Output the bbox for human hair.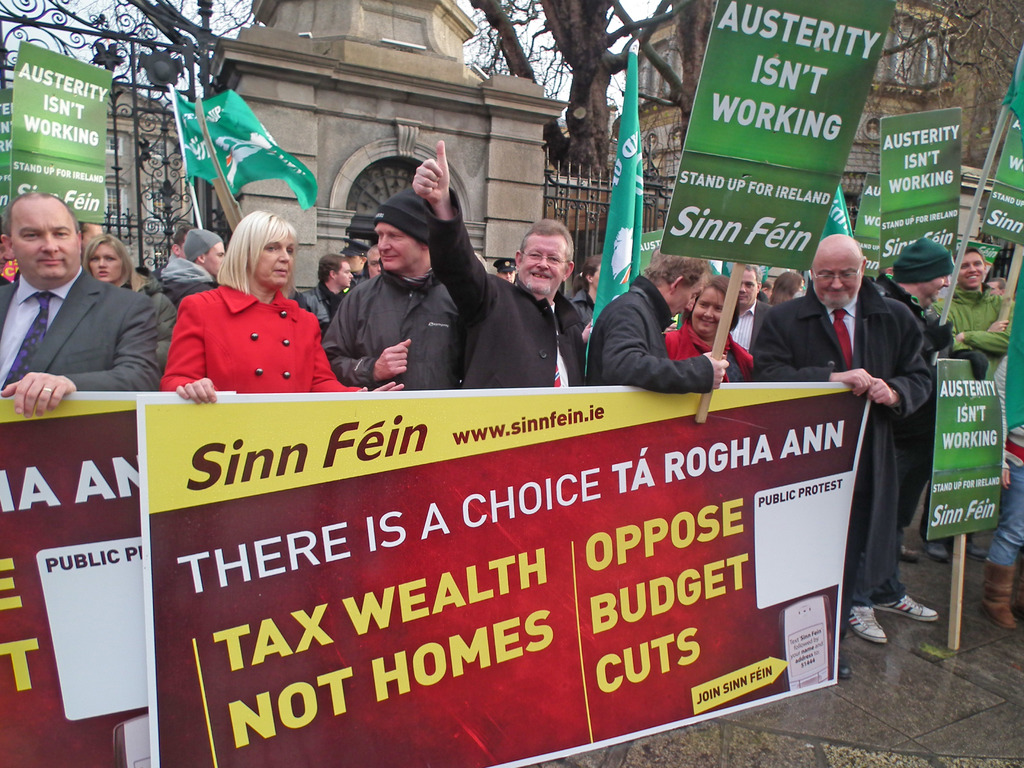
[left=731, top=252, right=757, bottom=282].
